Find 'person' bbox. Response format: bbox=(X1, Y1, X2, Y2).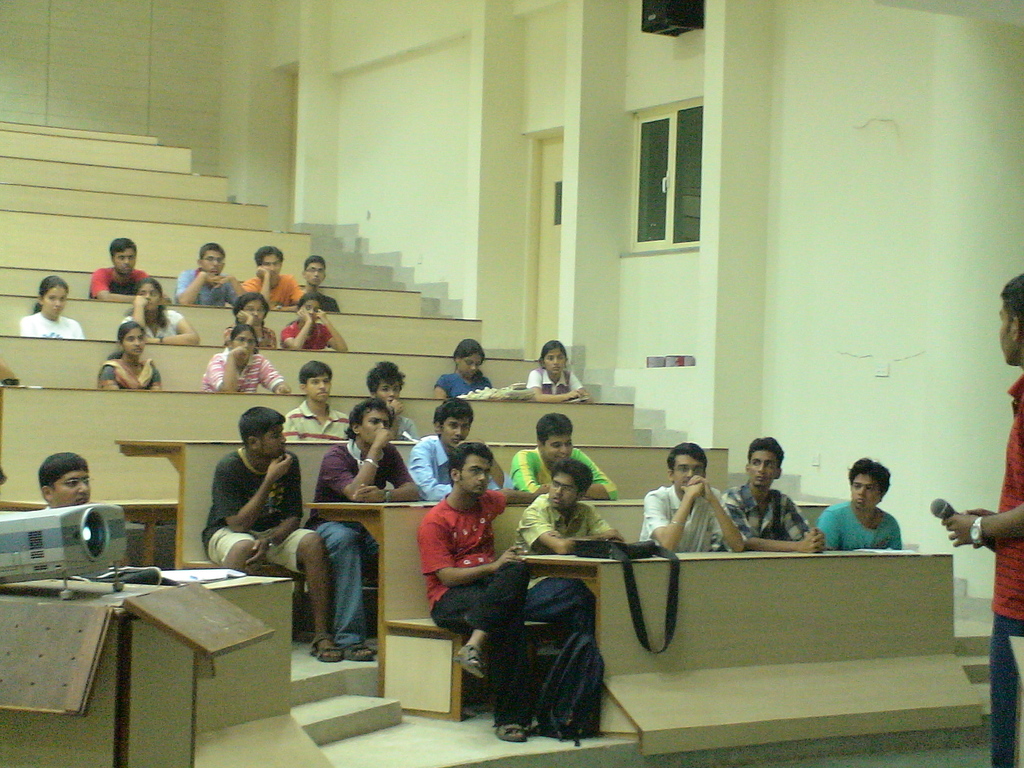
bbox=(16, 271, 88, 344).
